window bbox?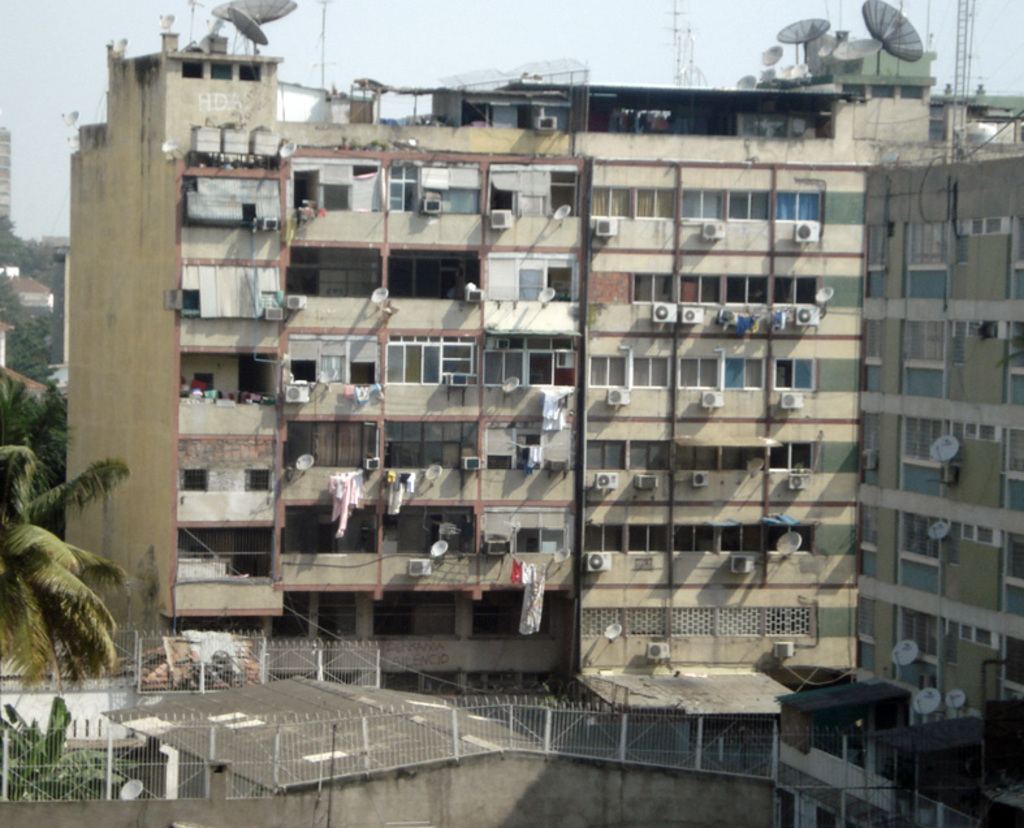
select_region(907, 322, 943, 361)
